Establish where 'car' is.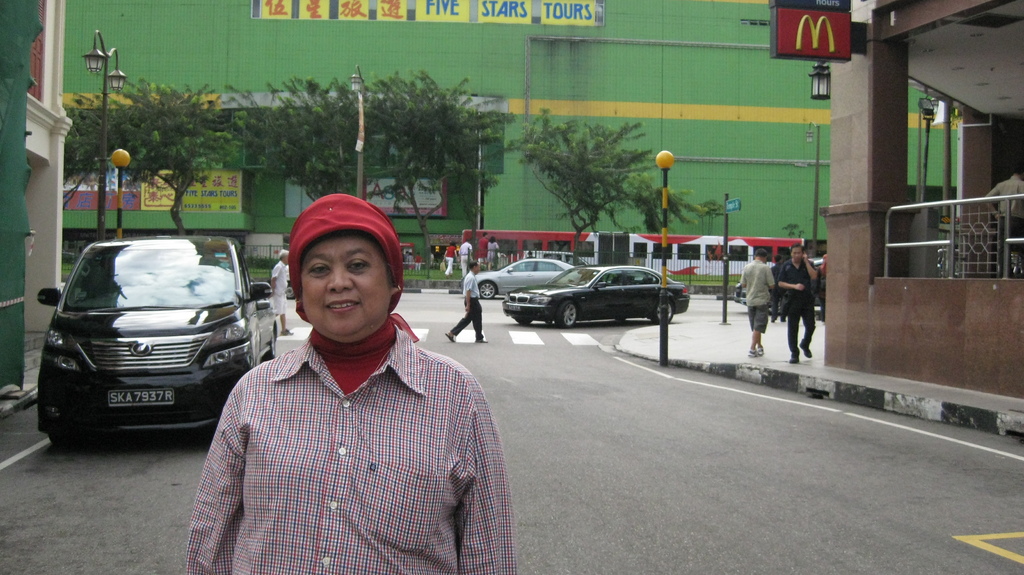
Established at <region>29, 229, 271, 446</region>.
